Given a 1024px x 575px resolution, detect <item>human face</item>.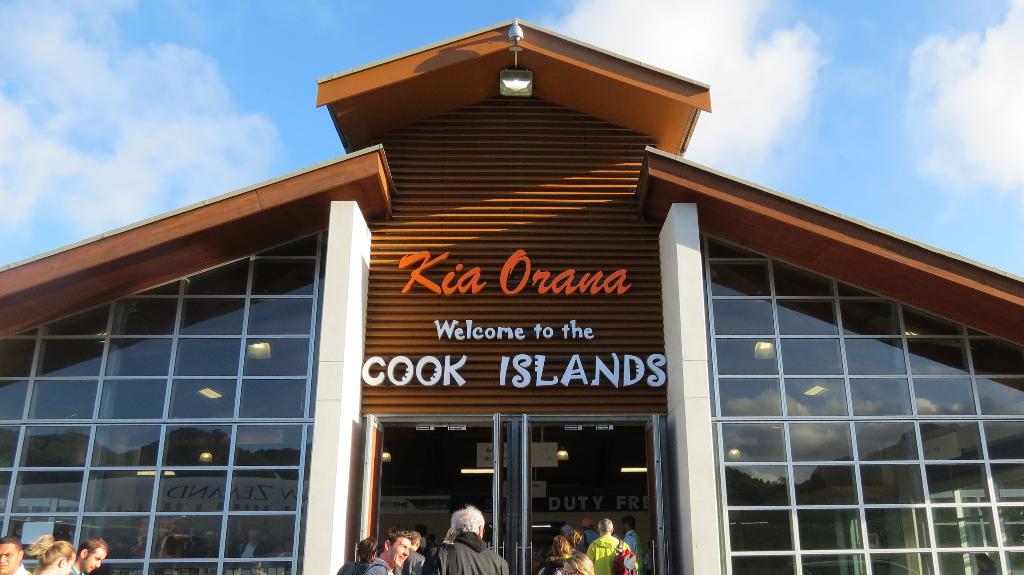
81/546/104/573.
